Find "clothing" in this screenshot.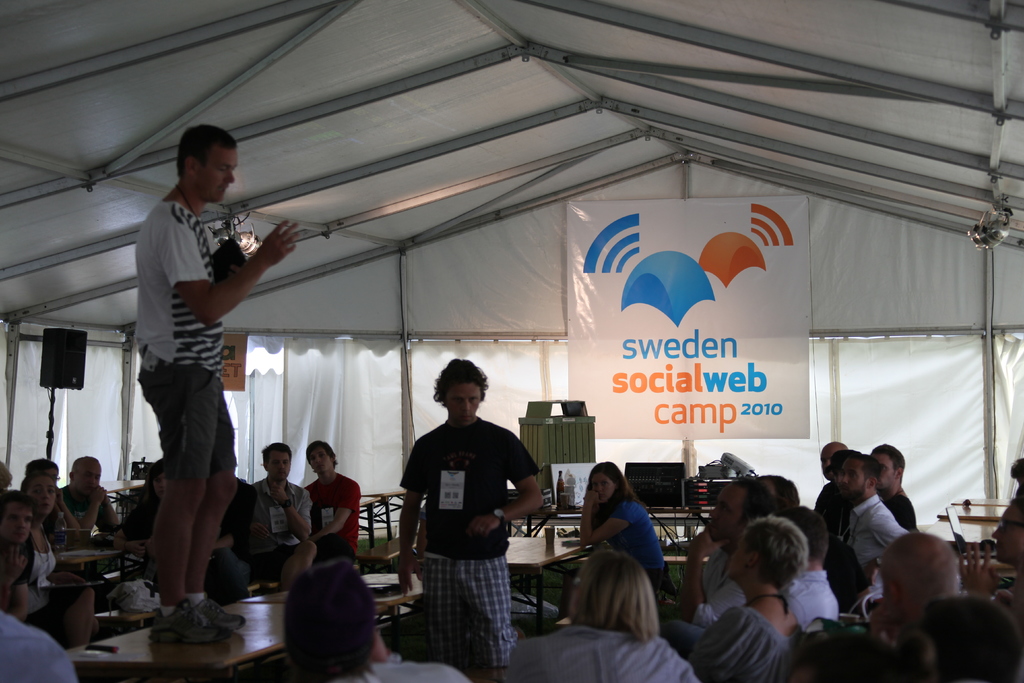
The bounding box for "clothing" is region(135, 195, 238, 486).
